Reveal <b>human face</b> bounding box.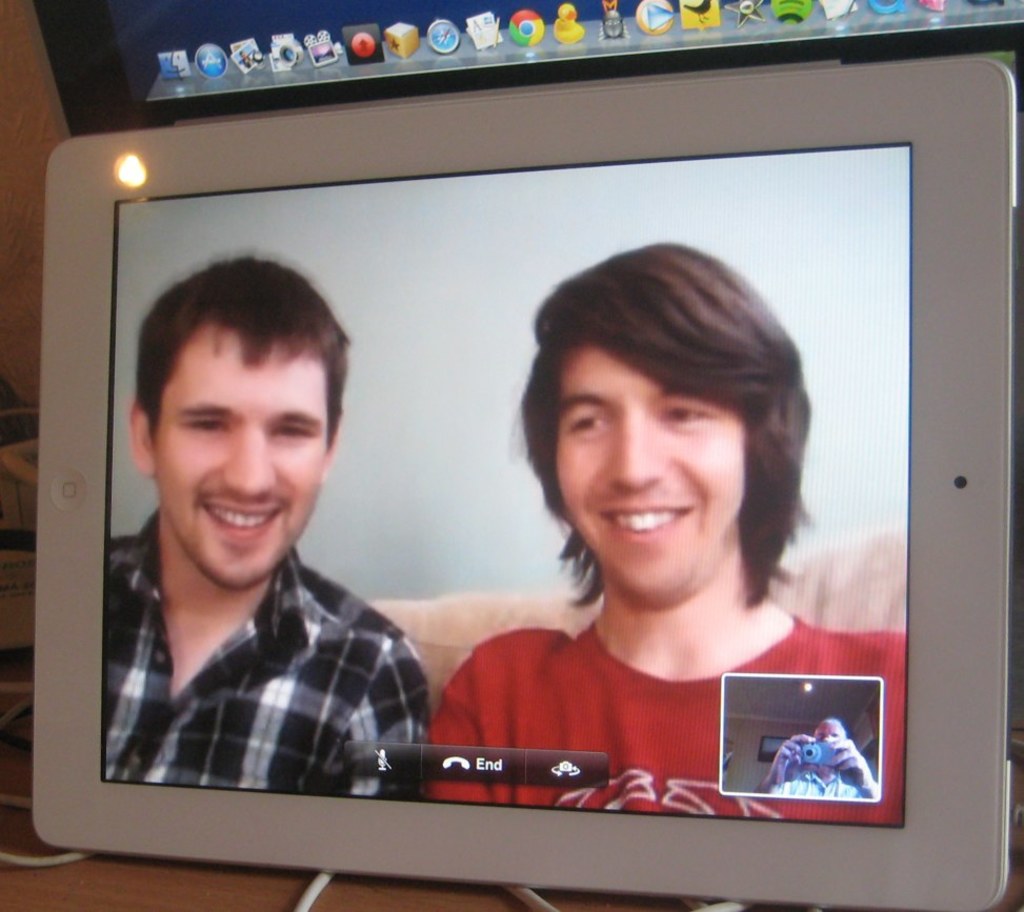
Revealed: 561,347,744,595.
